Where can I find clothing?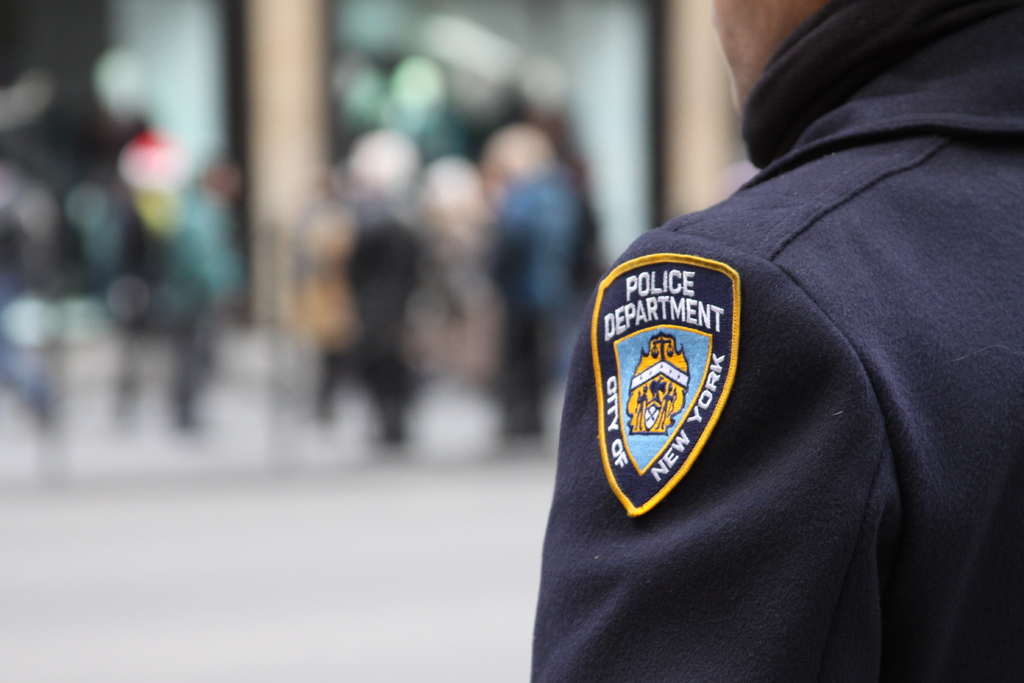
You can find it at box=[154, 188, 241, 414].
